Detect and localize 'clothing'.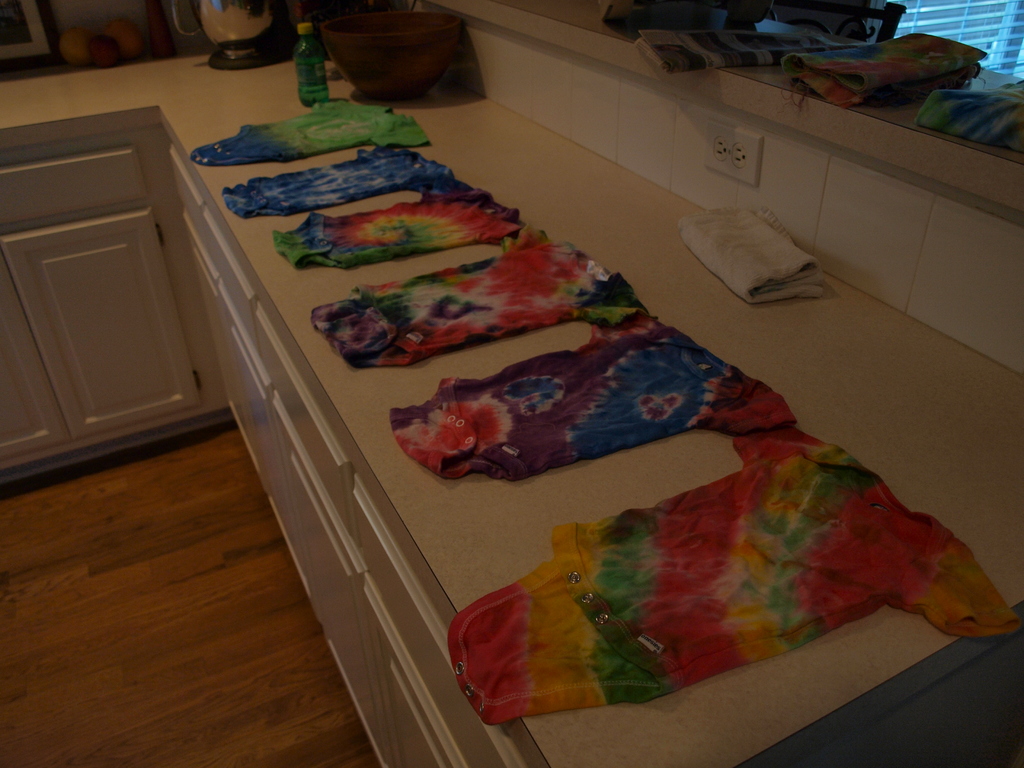
Localized at 308 224 626 323.
